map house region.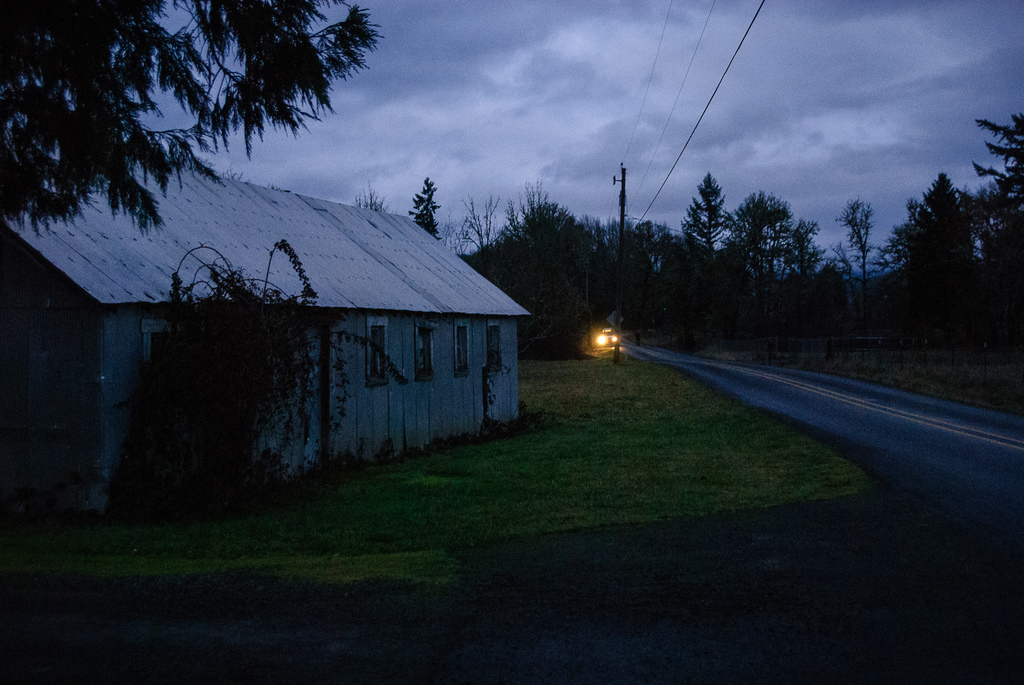
Mapped to {"left": 63, "top": 173, "right": 602, "bottom": 490}.
